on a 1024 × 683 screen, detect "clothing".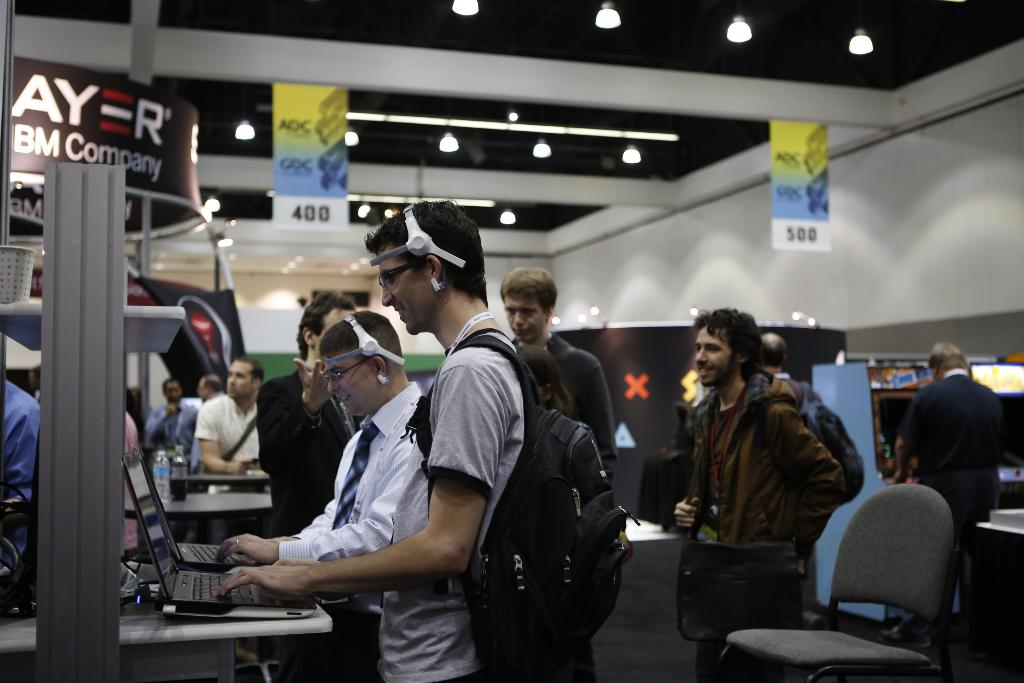
bbox=(375, 340, 520, 679).
